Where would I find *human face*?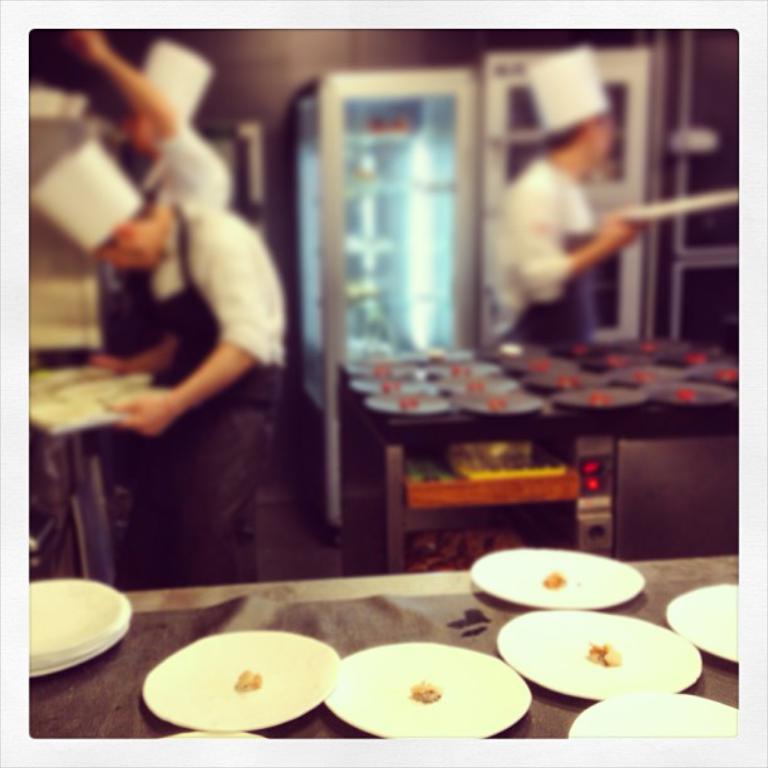
At rect(596, 119, 620, 168).
